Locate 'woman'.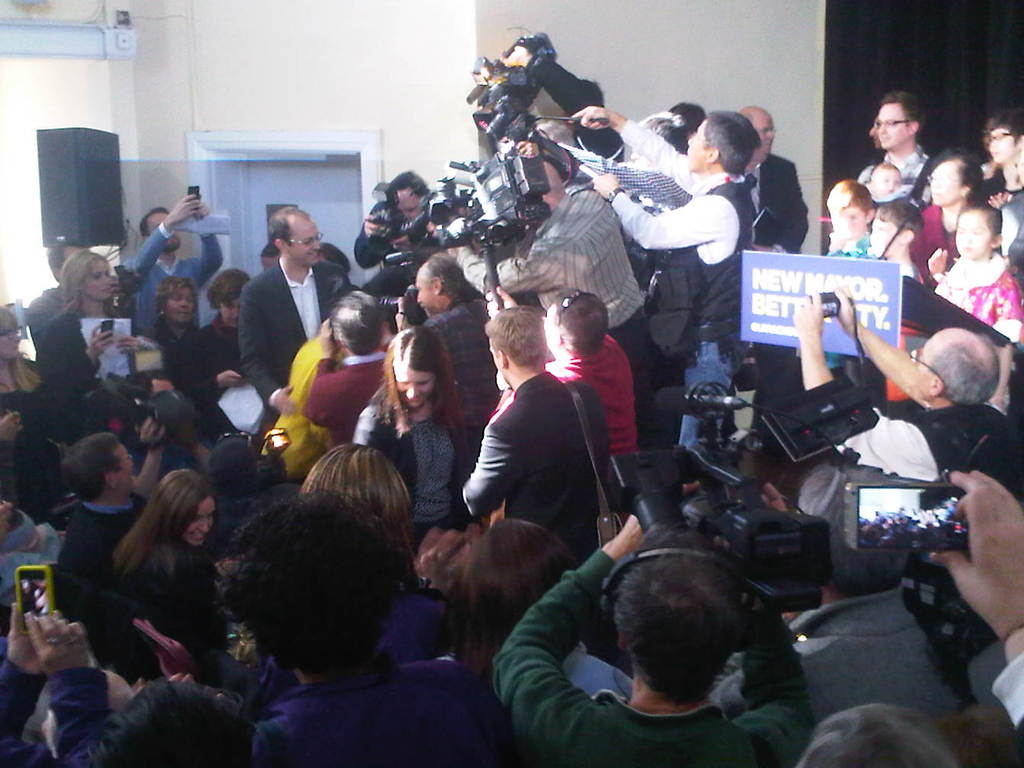
Bounding box: box(146, 275, 204, 392).
